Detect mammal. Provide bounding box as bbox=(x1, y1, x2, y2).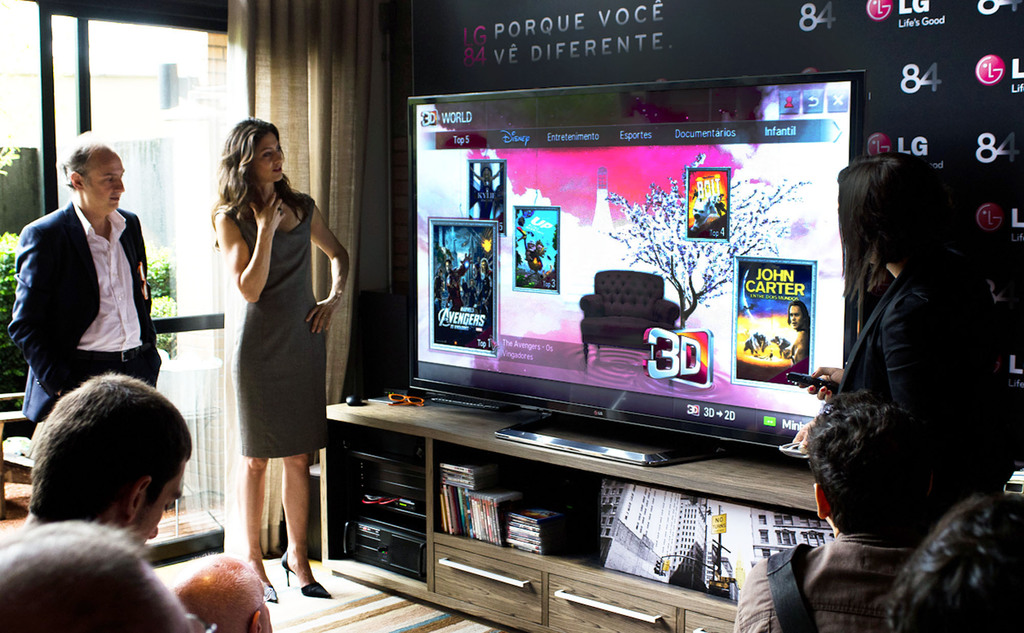
bbox=(712, 191, 730, 217).
